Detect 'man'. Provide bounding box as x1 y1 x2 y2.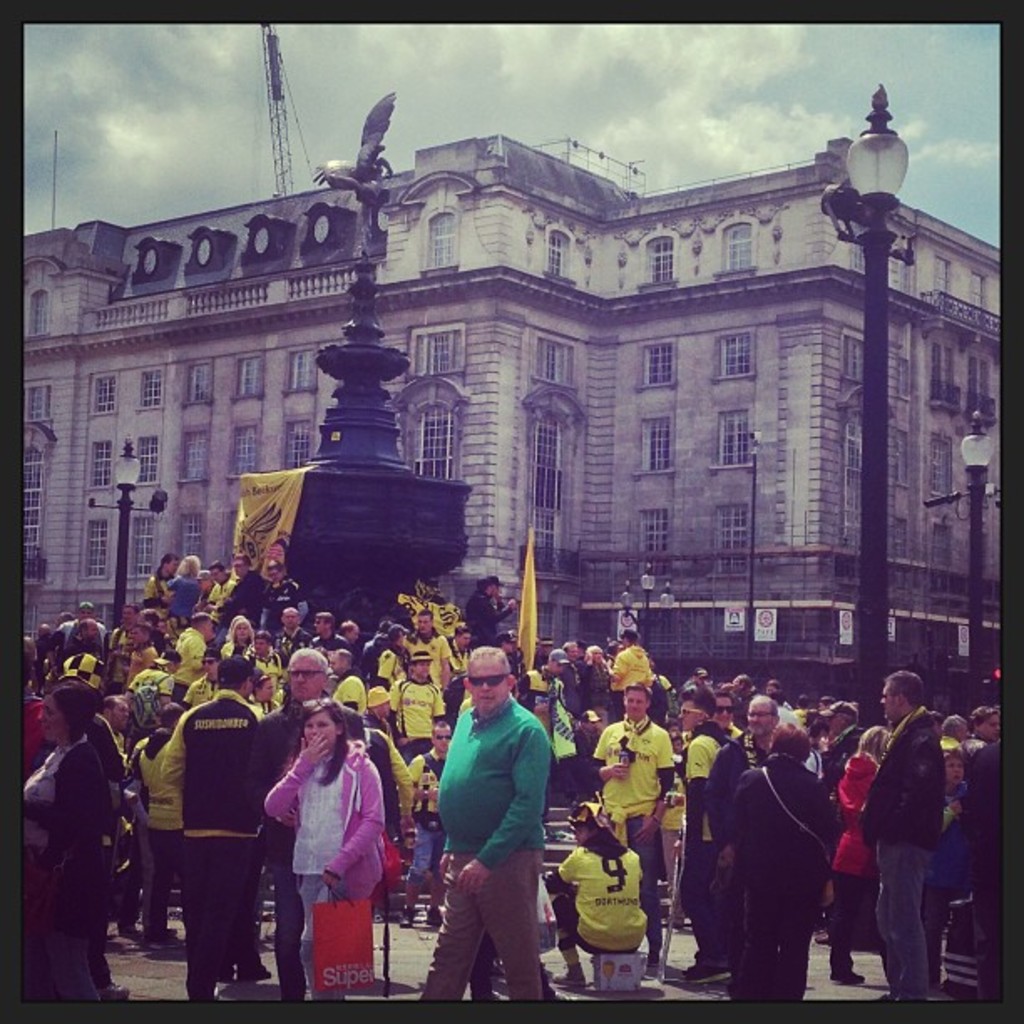
156 654 269 1002.
